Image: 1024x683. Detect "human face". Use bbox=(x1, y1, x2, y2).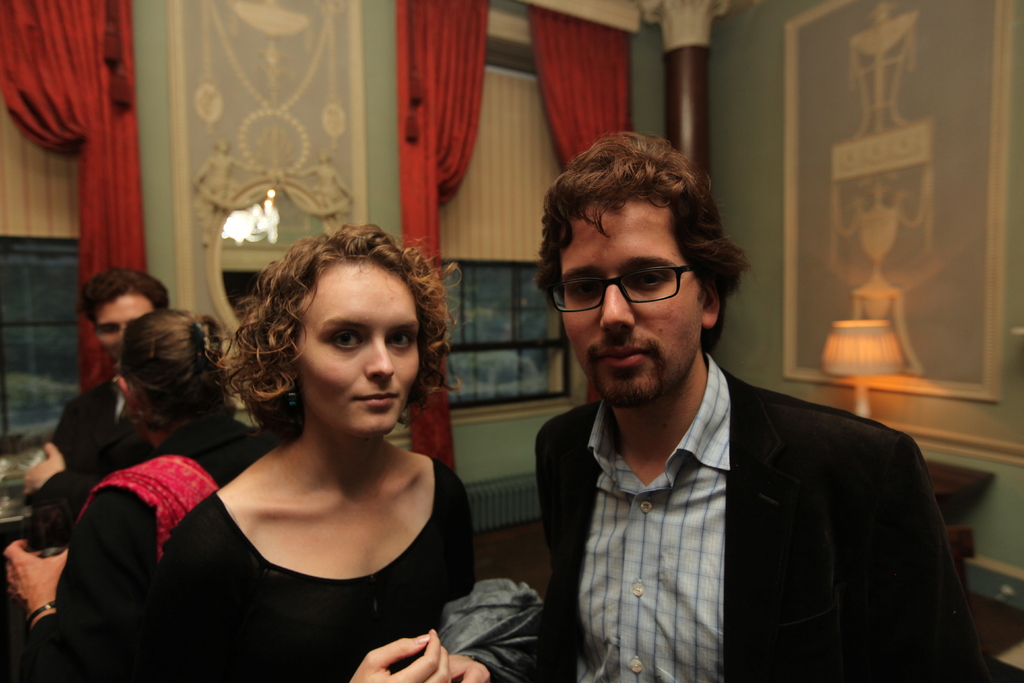
bbox=(564, 195, 698, 409).
